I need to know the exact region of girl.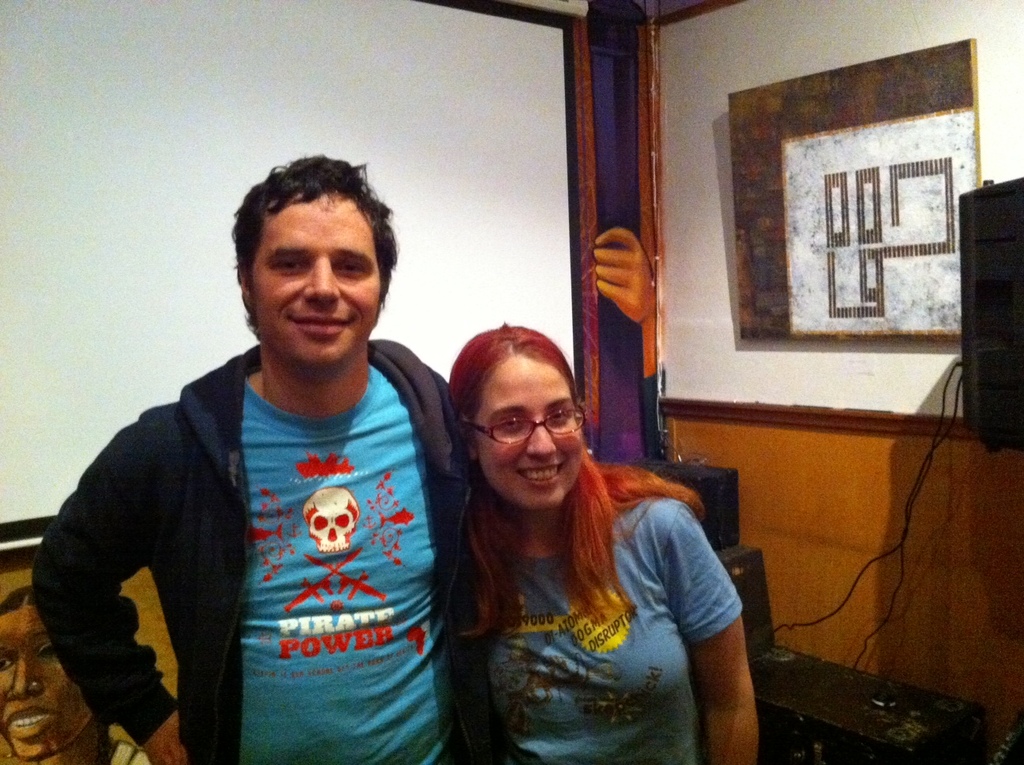
Region: x1=464, y1=337, x2=762, y2=764.
